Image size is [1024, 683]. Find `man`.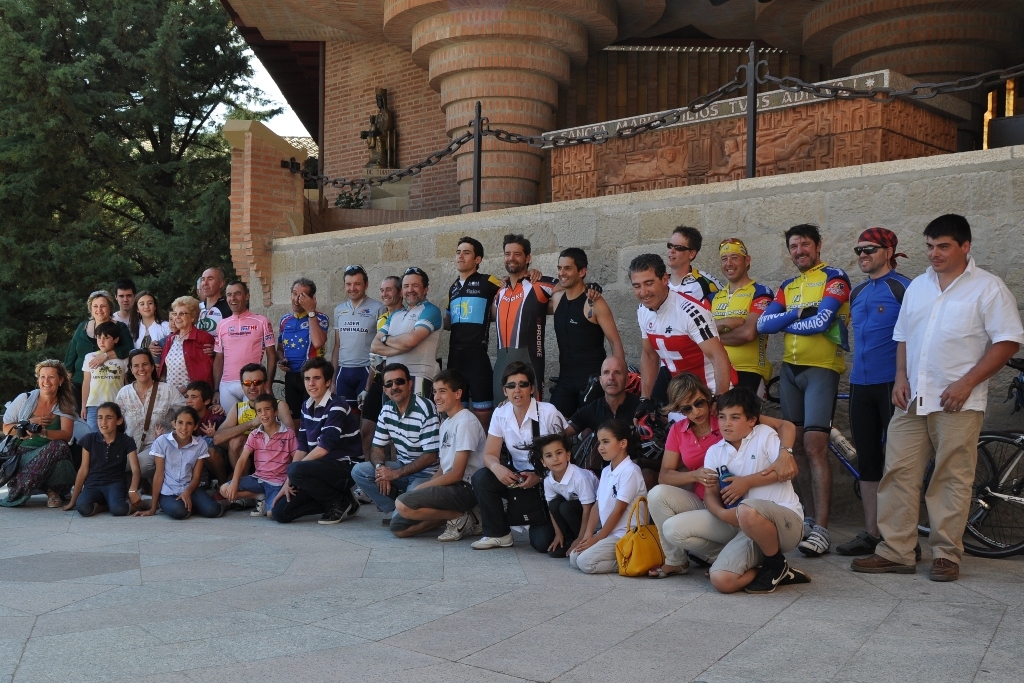
442, 229, 538, 403.
